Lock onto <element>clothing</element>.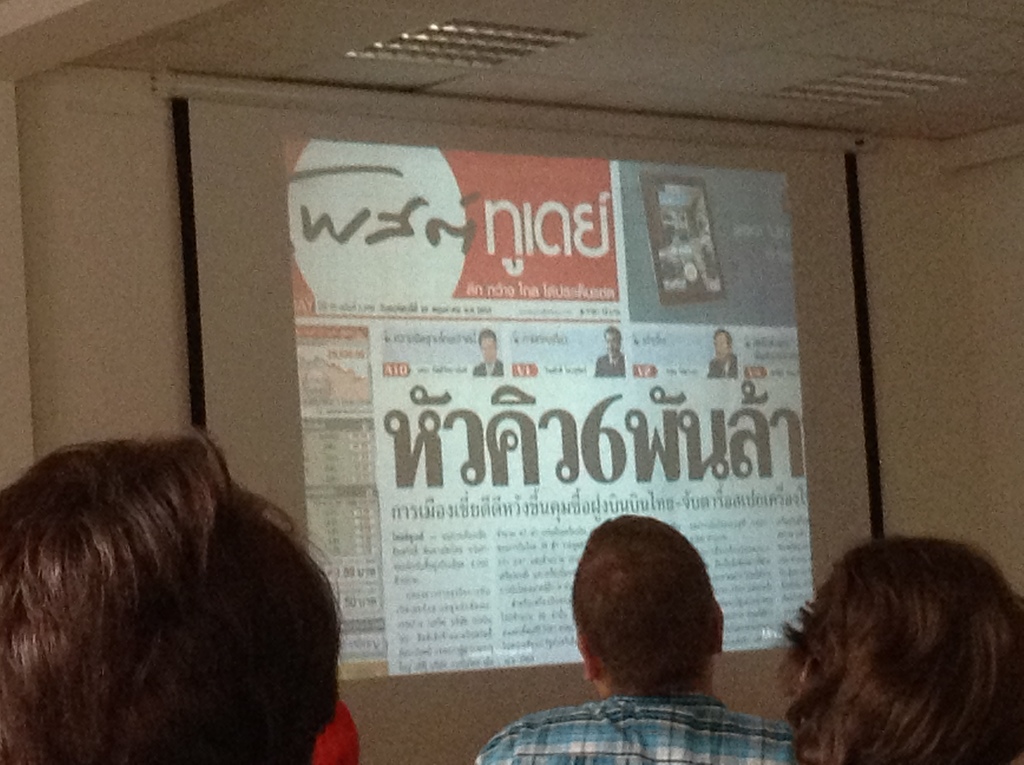
Locked: {"left": 472, "top": 356, "right": 516, "bottom": 376}.
